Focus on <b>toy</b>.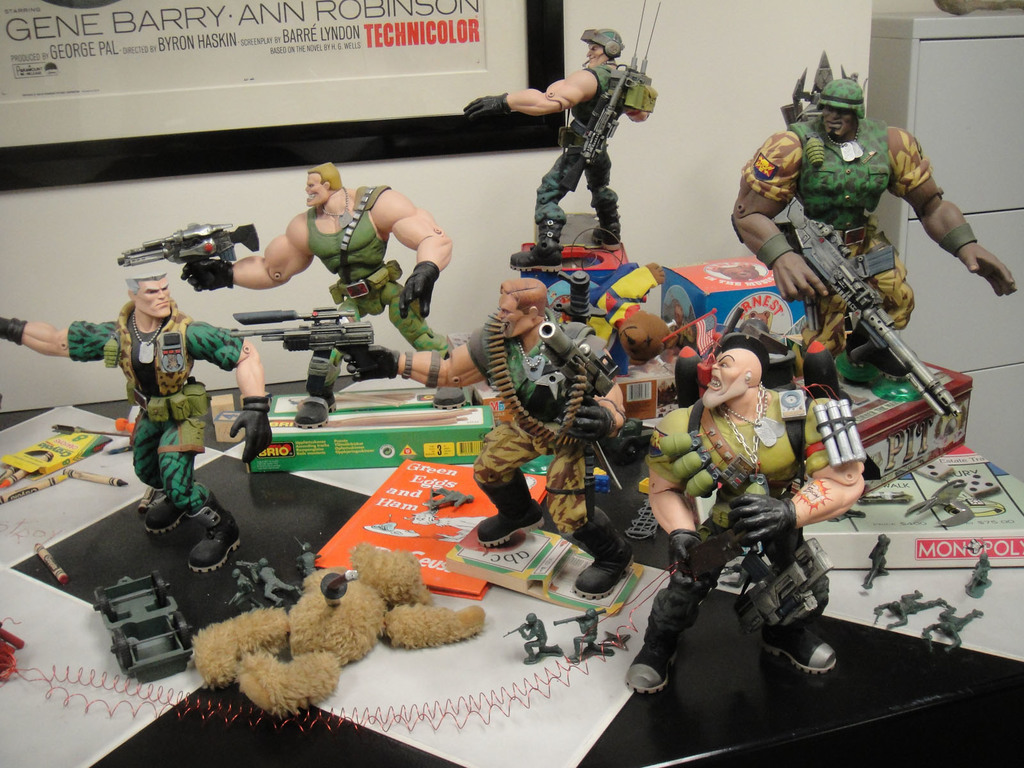
Focused at pyautogui.locateOnScreen(203, 155, 445, 422).
